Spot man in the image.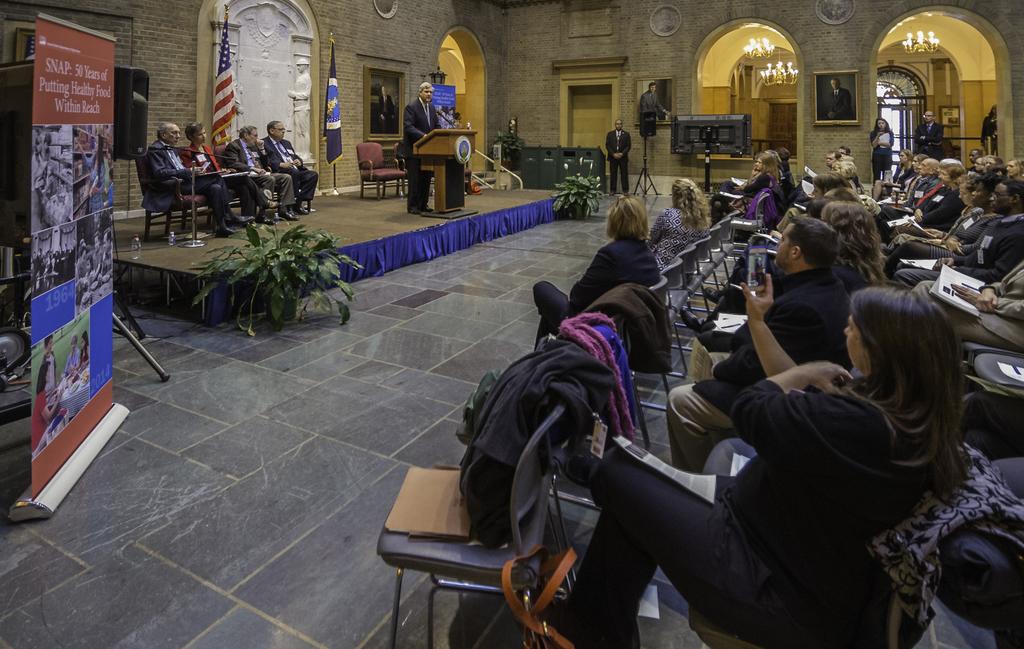
man found at <box>138,124,251,244</box>.
